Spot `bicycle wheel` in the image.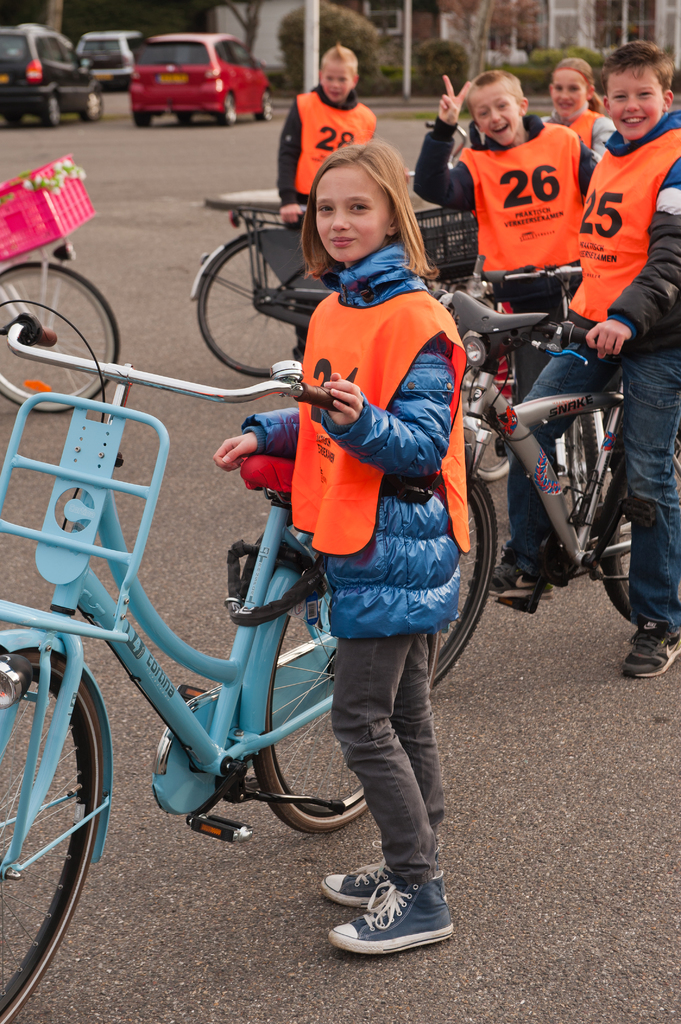
`bicycle wheel` found at 600 452 663 634.
